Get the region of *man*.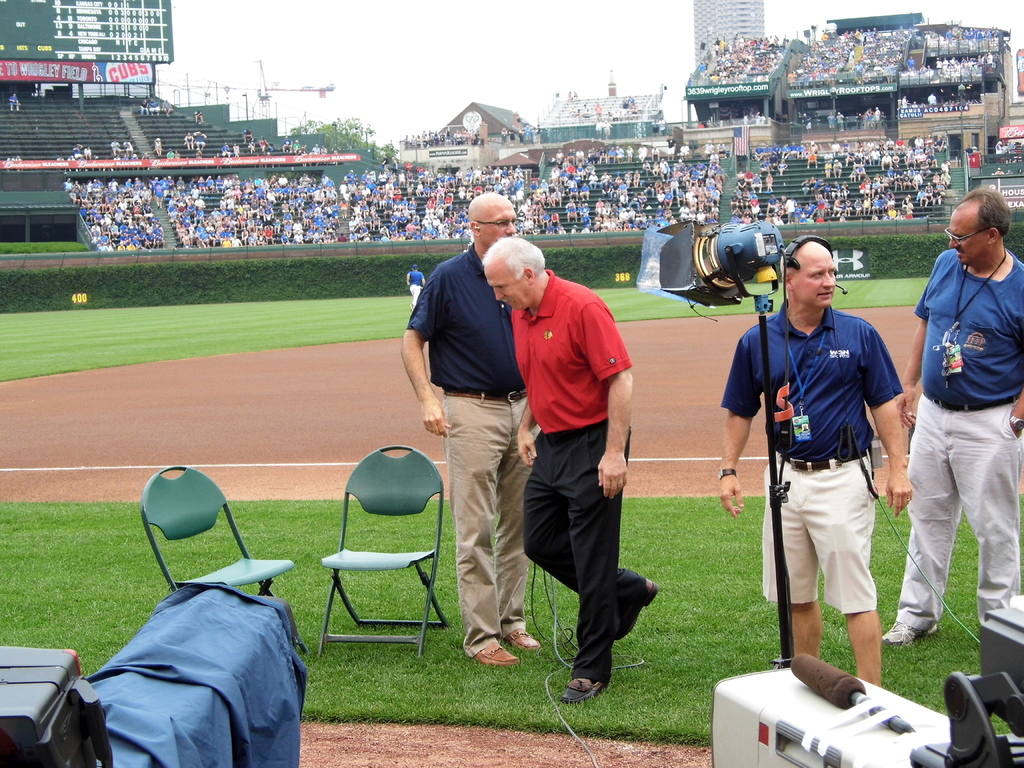
(x1=5, y1=156, x2=14, y2=172).
